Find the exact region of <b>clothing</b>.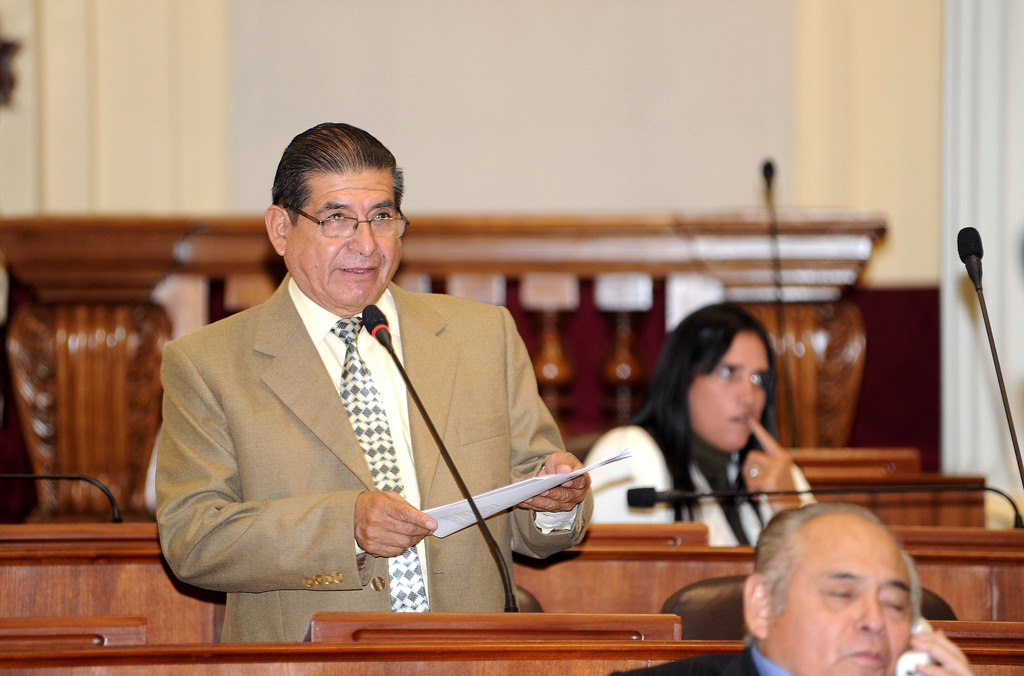
Exact region: [x1=609, y1=638, x2=794, y2=675].
